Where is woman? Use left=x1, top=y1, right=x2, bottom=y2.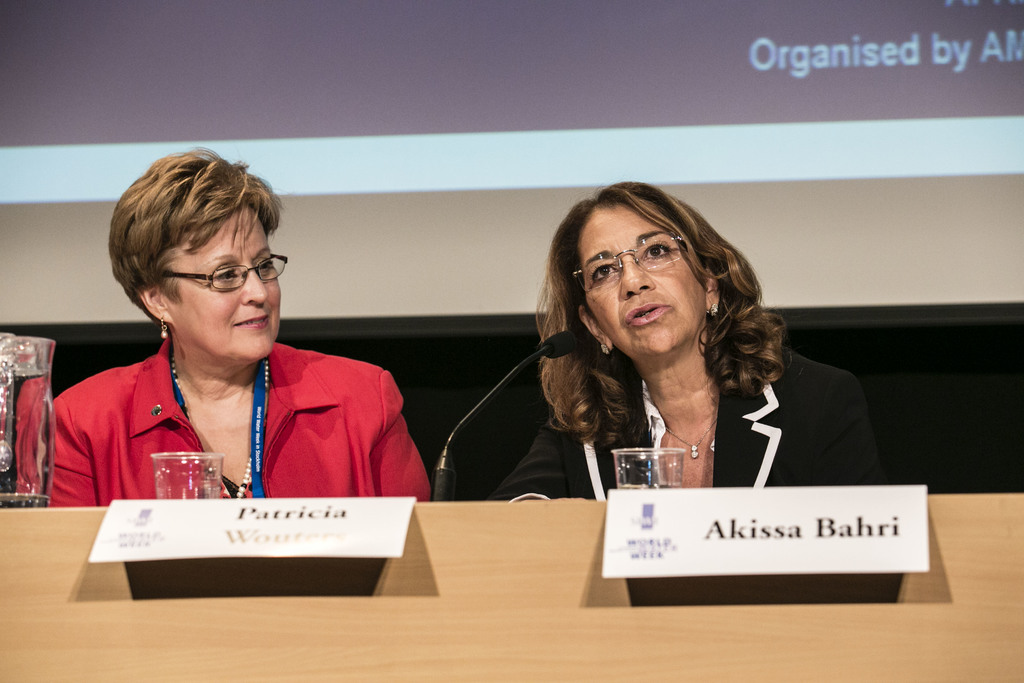
left=45, top=154, right=435, bottom=506.
